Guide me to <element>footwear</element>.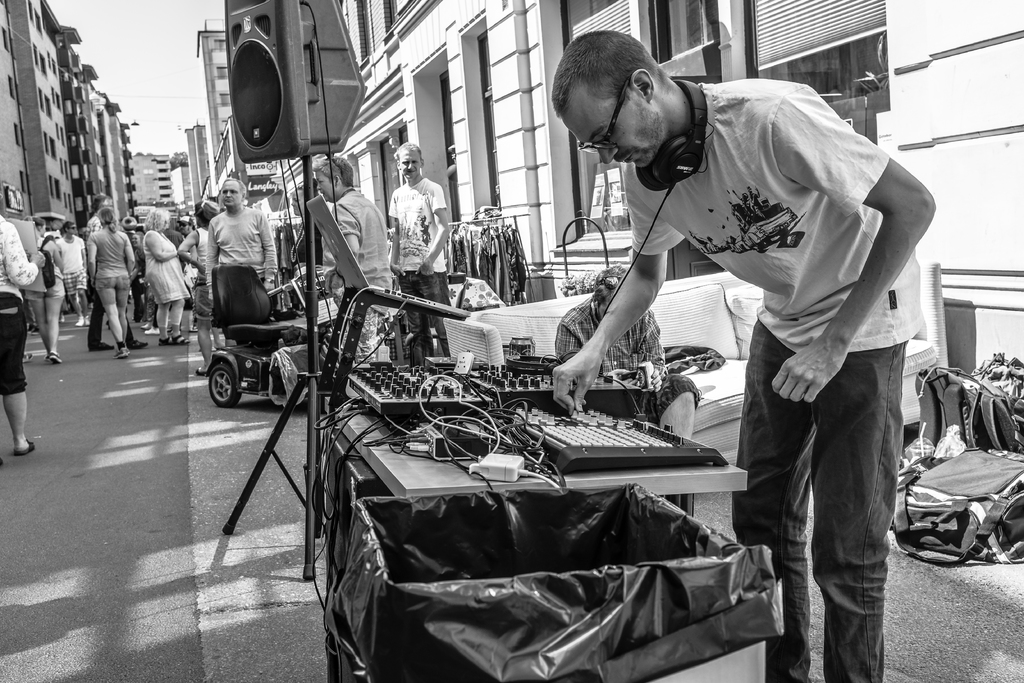
Guidance: bbox=(115, 347, 126, 359).
